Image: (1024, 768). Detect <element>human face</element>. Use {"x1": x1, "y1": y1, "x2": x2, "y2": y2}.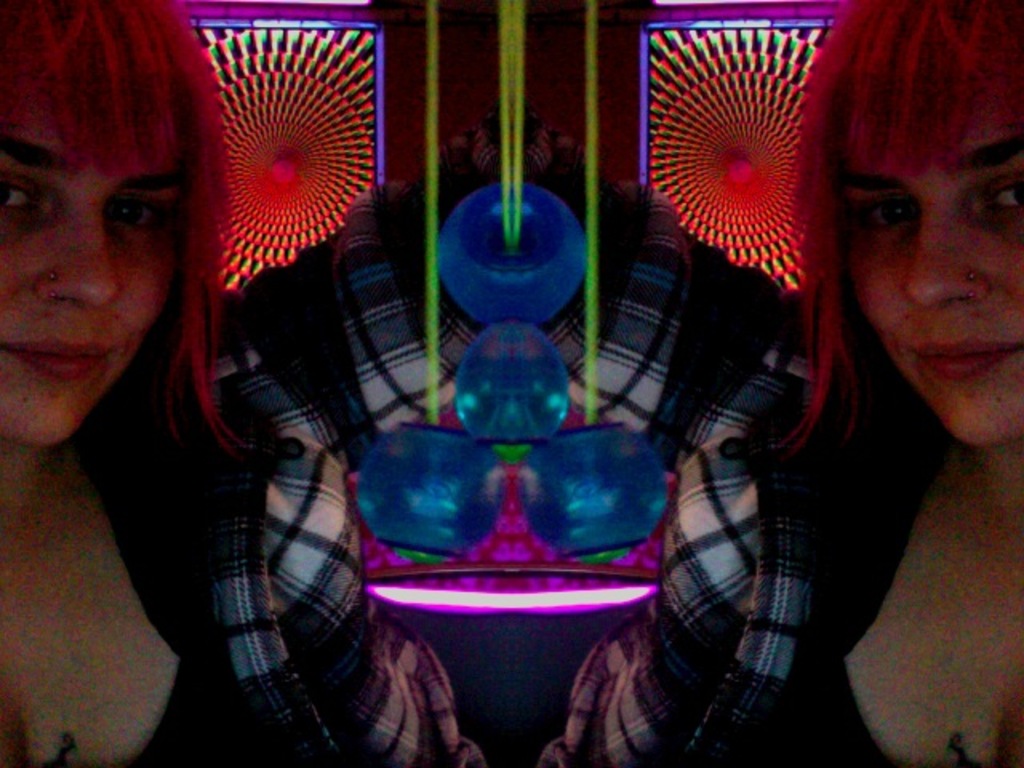
{"x1": 816, "y1": 21, "x2": 1023, "y2": 438}.
